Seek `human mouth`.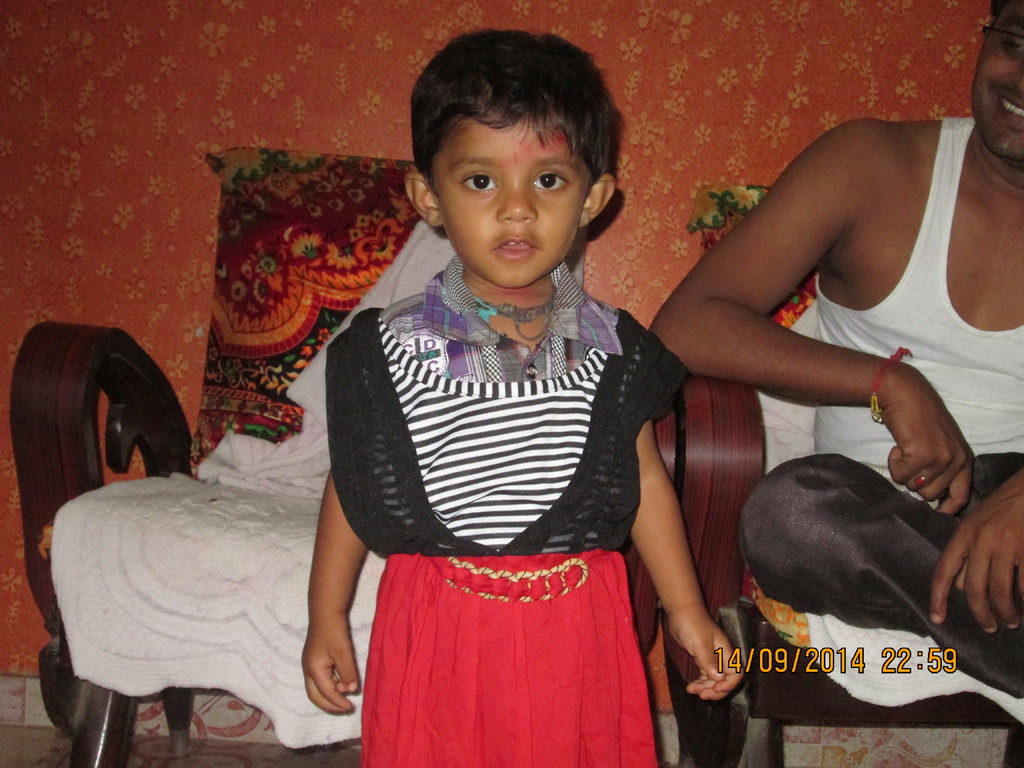
[left=493, top=236, right=540, bottom=260].
